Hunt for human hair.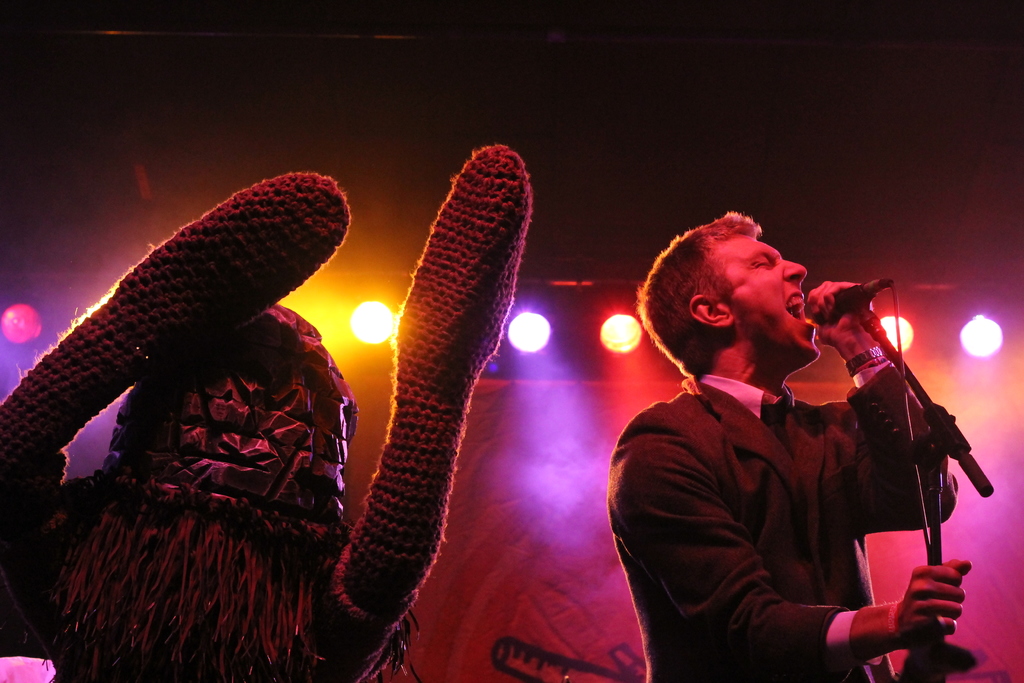
Hunted down at bbox(639, 224, 801, 390).
